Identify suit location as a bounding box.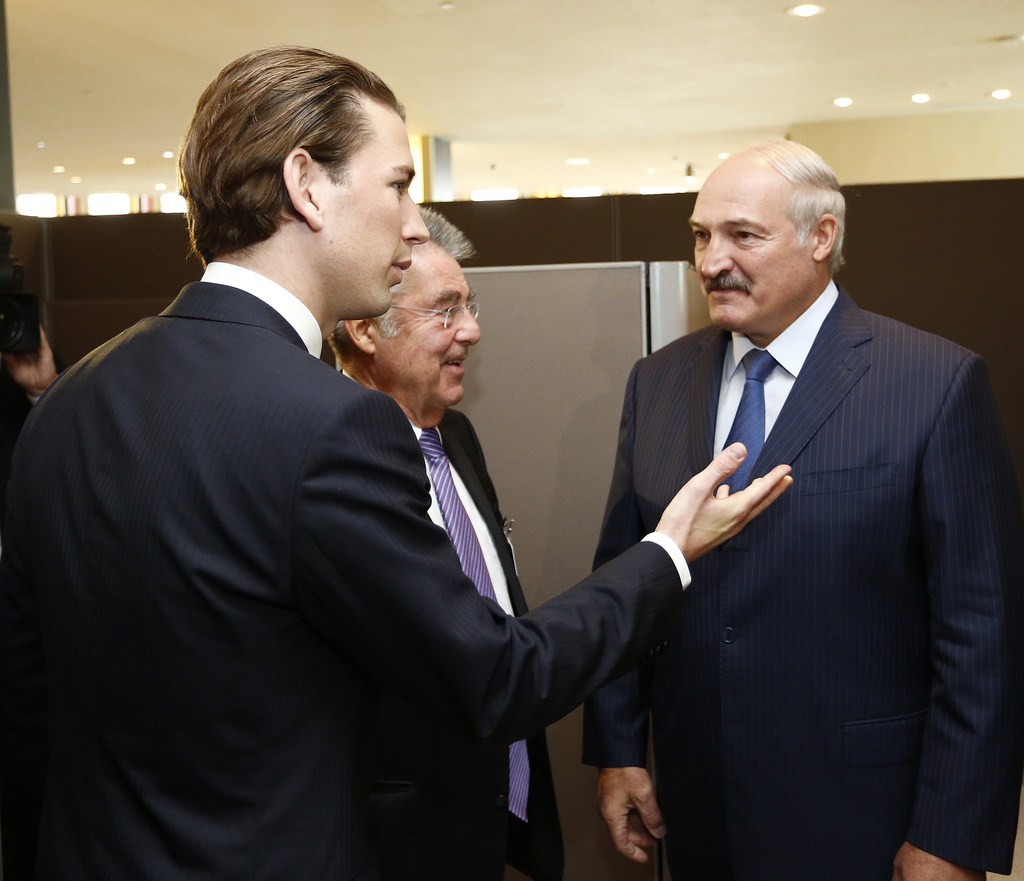
left=0, top=262, right=693, bottom=880.
